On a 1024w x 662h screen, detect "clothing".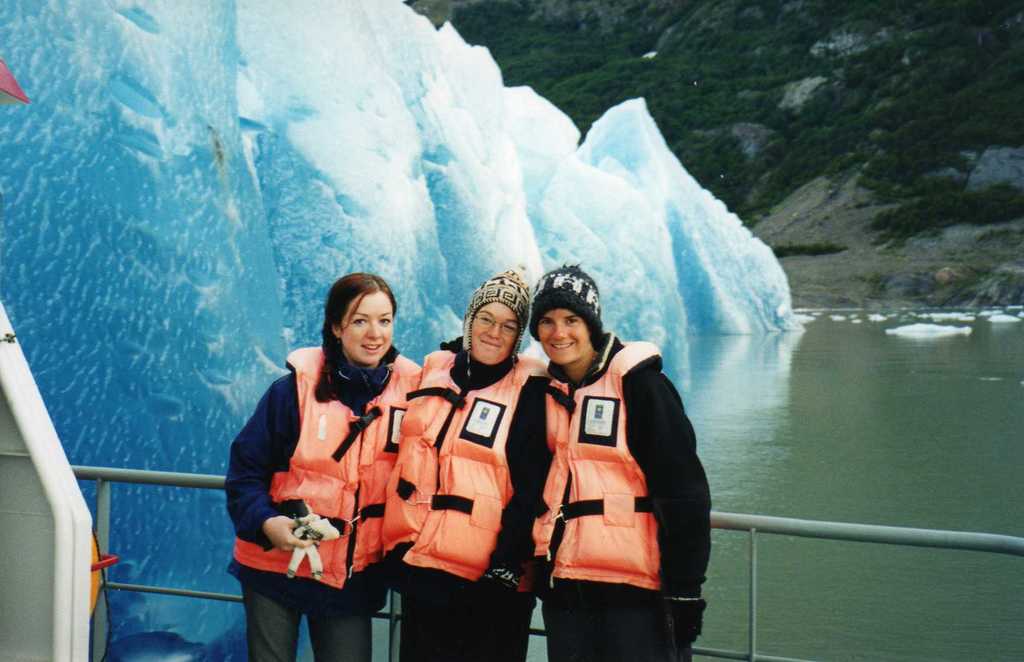
<region>381, 344, 540, 661</region>.
